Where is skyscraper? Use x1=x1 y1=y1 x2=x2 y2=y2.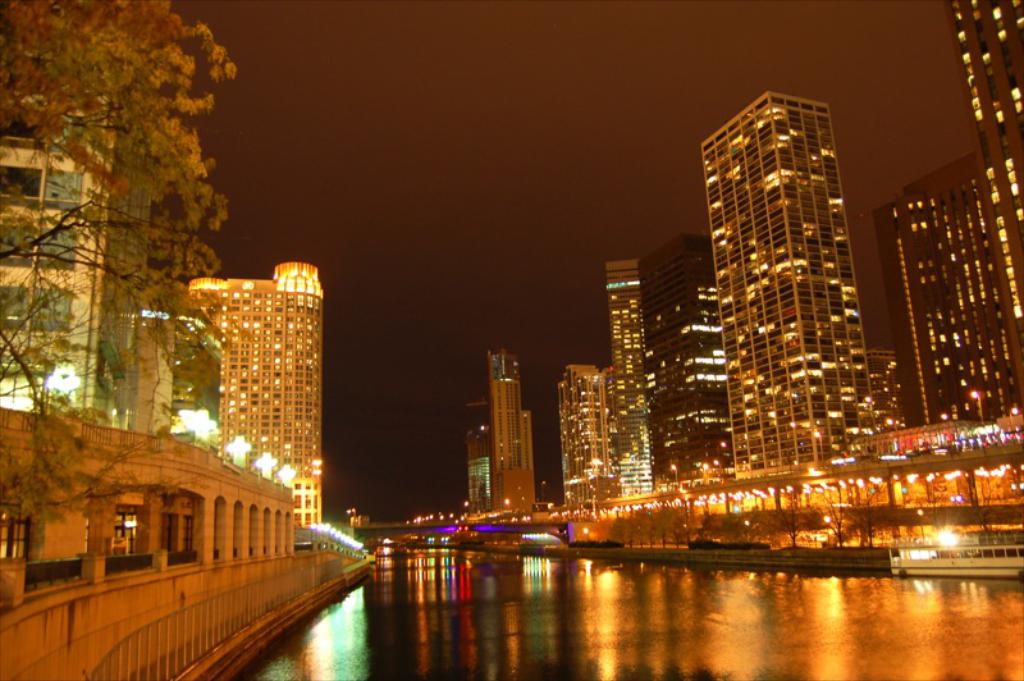
x1=607 y1=262 x2=658 y2=495.
